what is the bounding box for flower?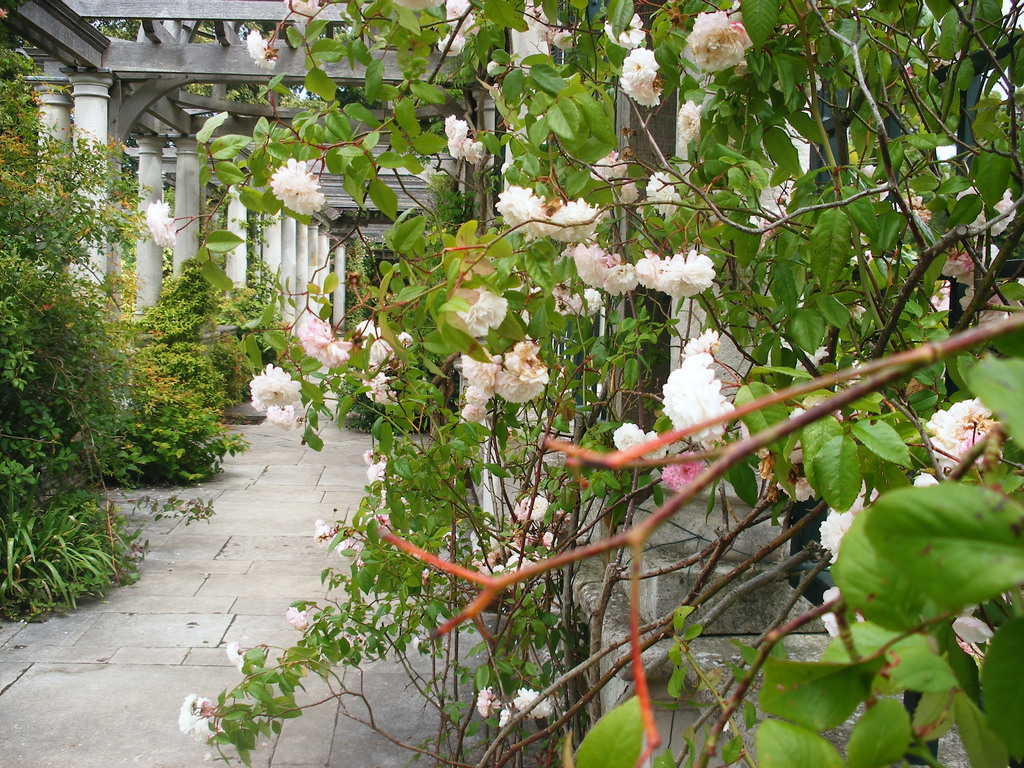
(447,113,484,166).
